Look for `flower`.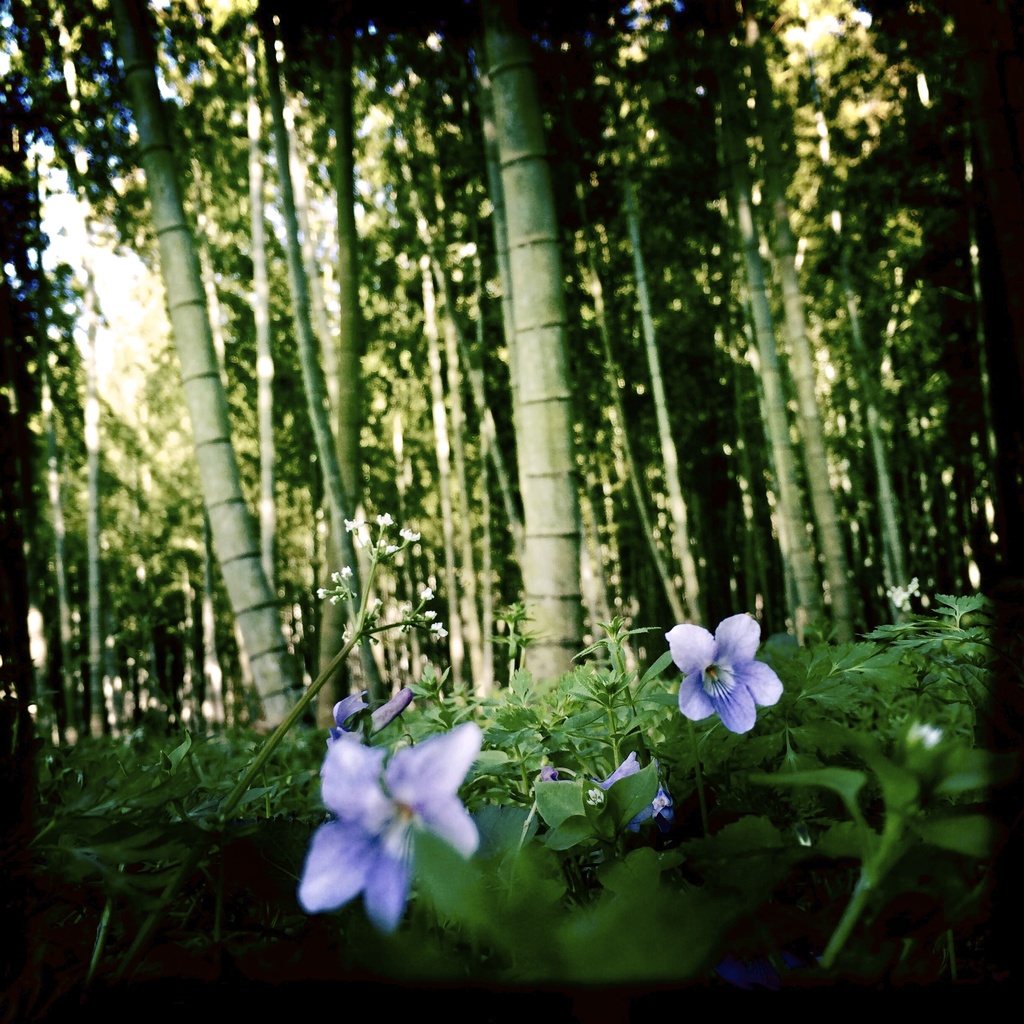
Found: bbox(664, 606, 786, 737).
